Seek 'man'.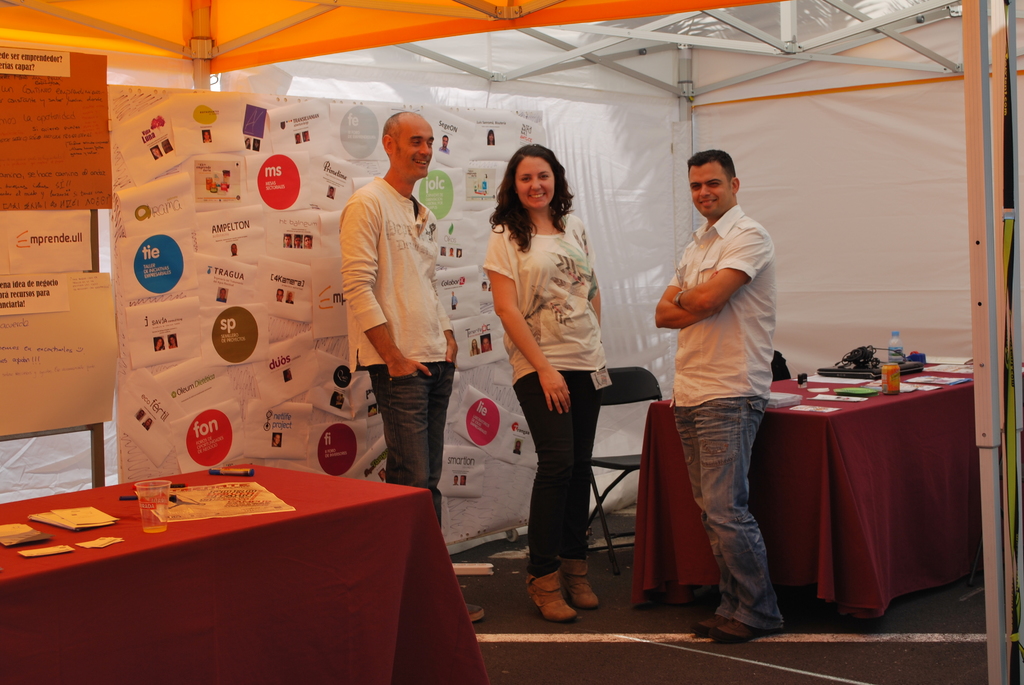
(left=294, top=237, right=300, bottom=246).
